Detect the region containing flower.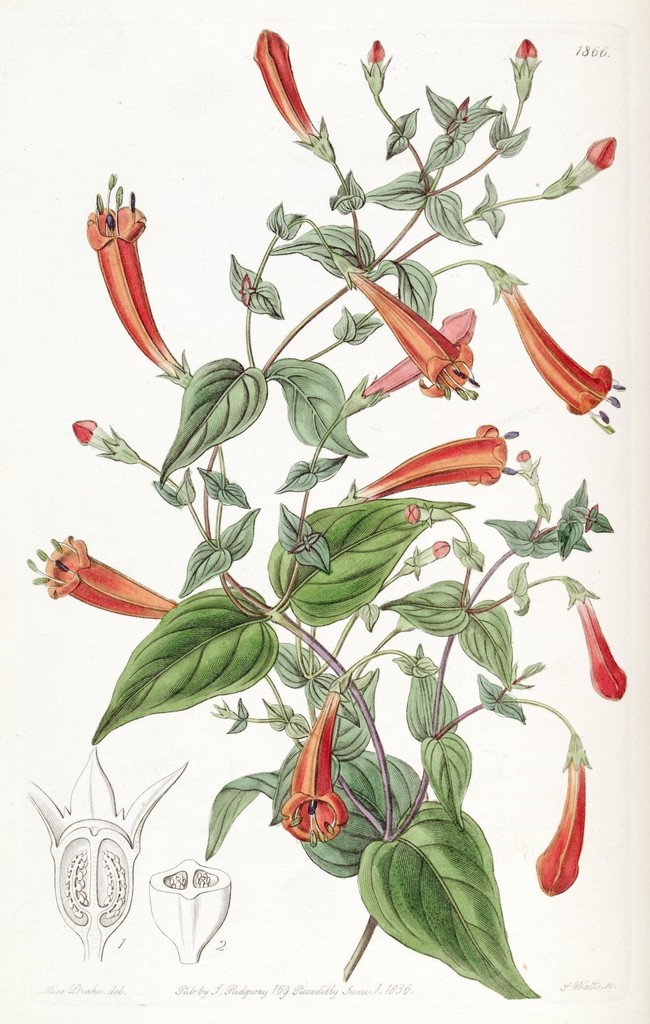
box=[355, 311, 477, 404].
